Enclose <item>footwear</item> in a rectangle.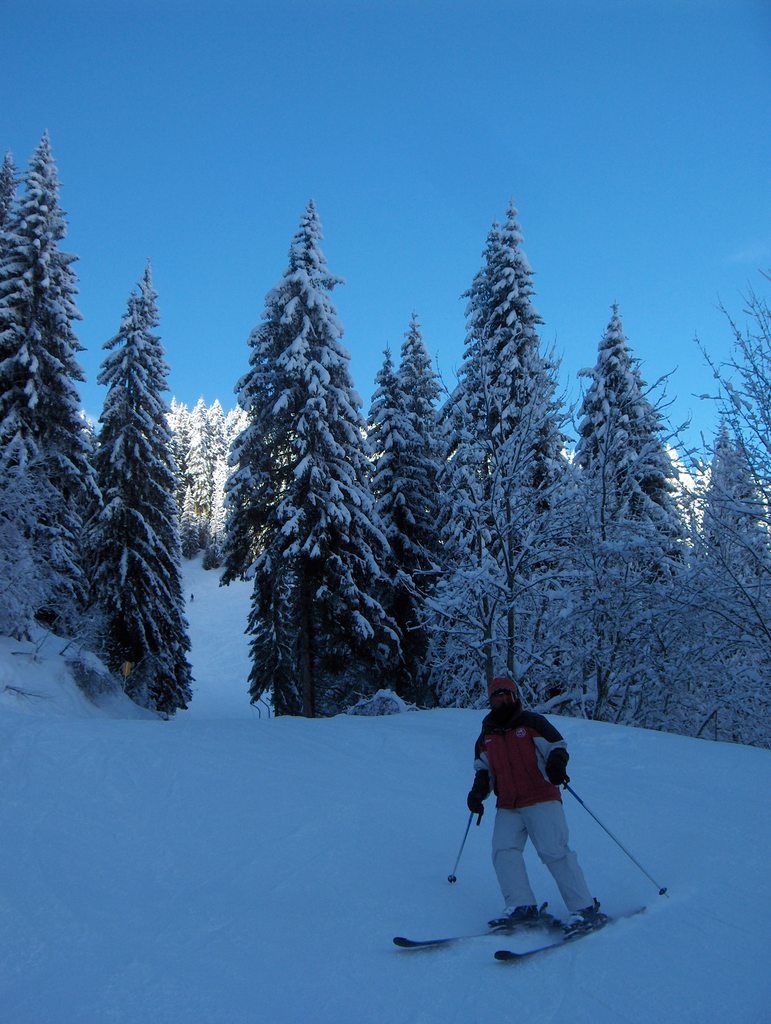
left=485, top=902, right=546, bottom=924.
